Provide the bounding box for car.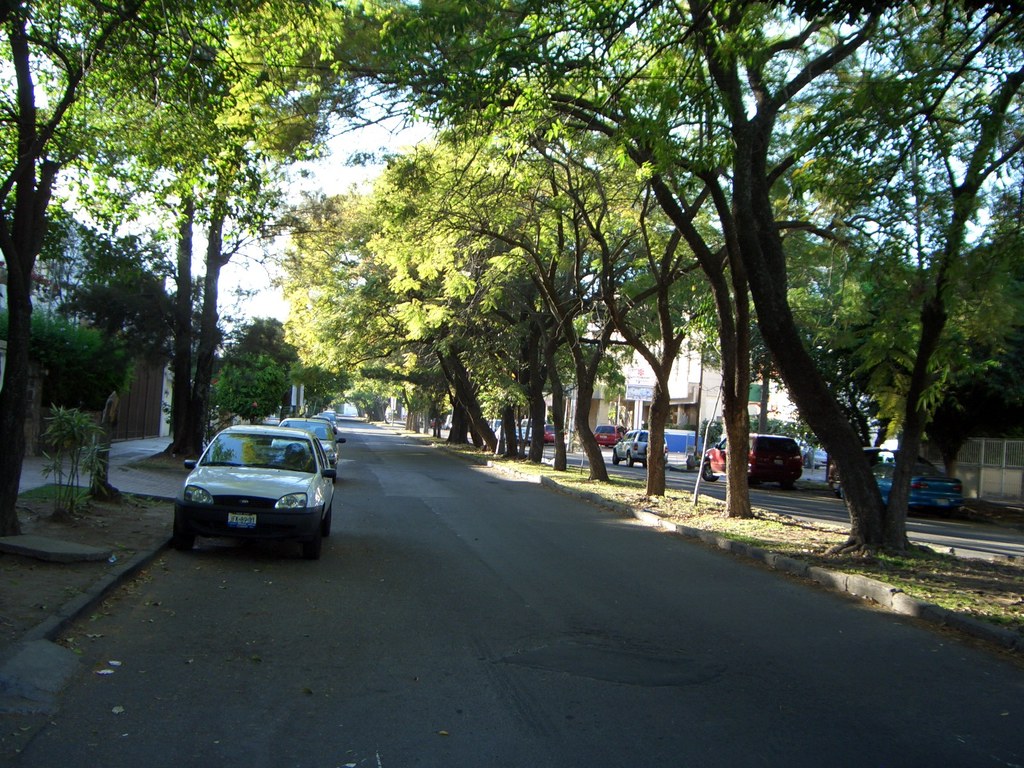
bbox(805, 447, 824, 467).
